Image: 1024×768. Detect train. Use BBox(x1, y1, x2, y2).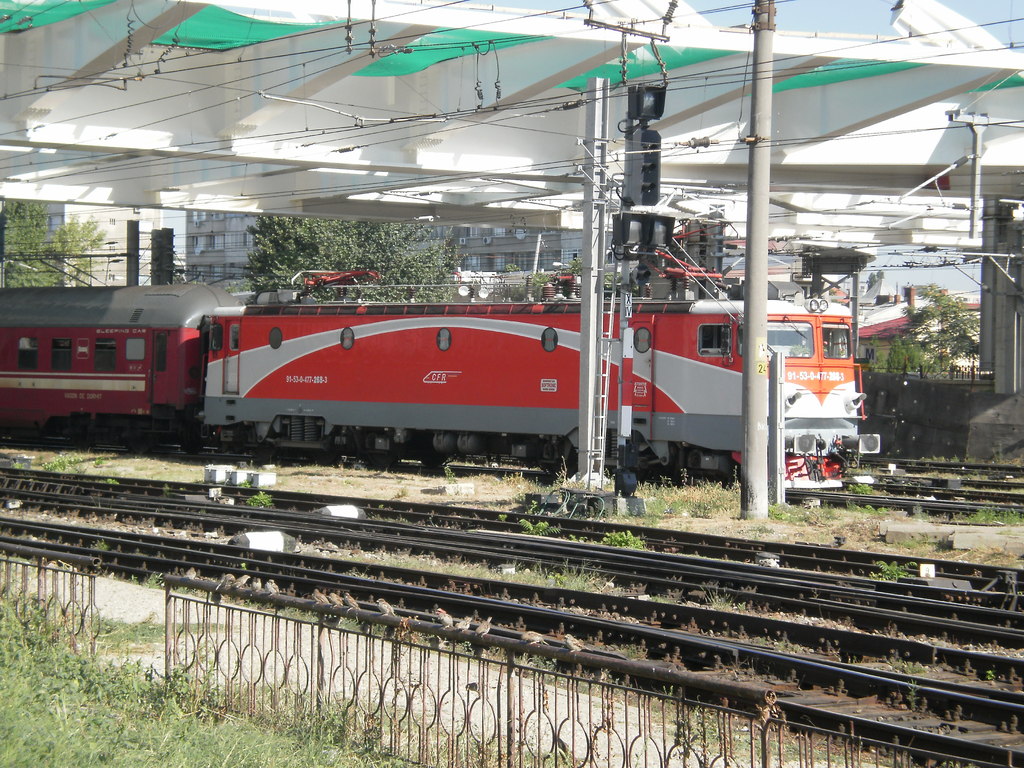
BBox(0, 287, 866, 491).
